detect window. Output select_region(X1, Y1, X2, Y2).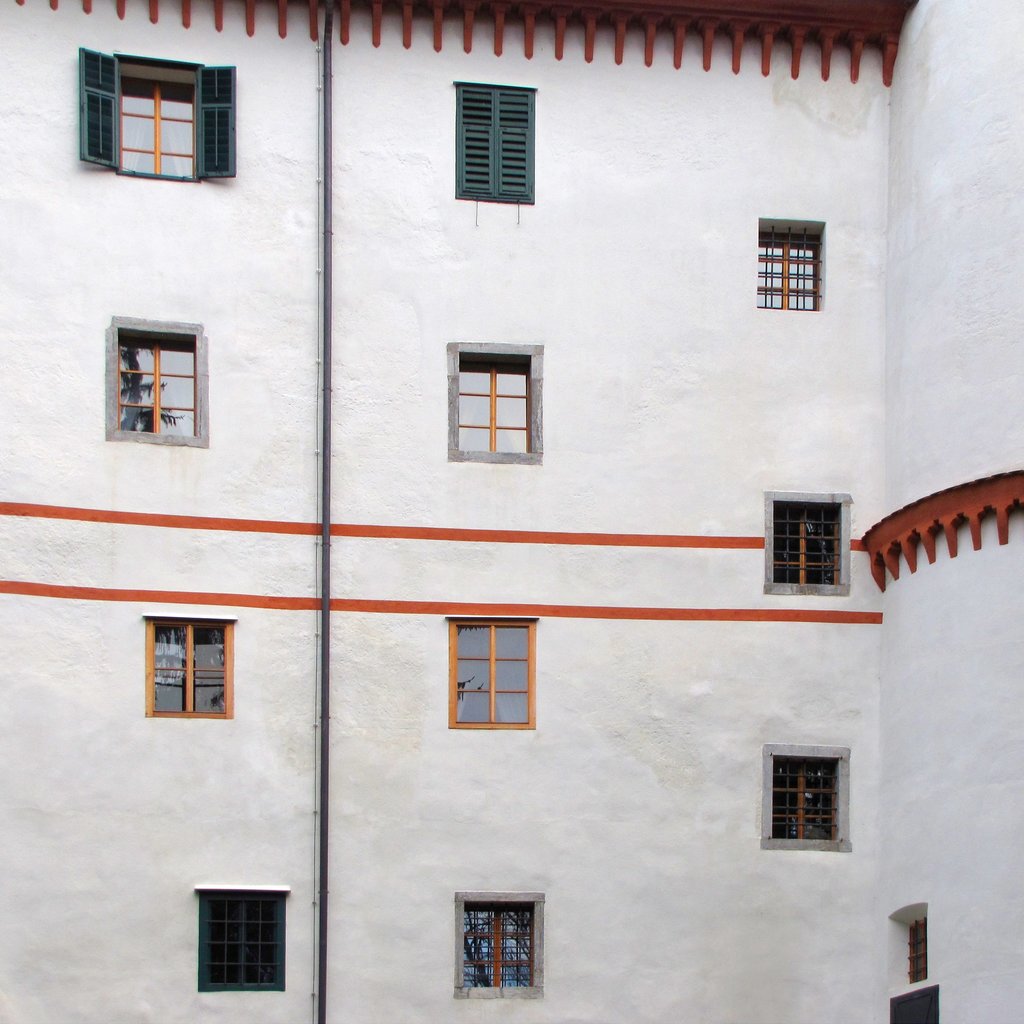
select_region(182, 893, 294, 1000).
